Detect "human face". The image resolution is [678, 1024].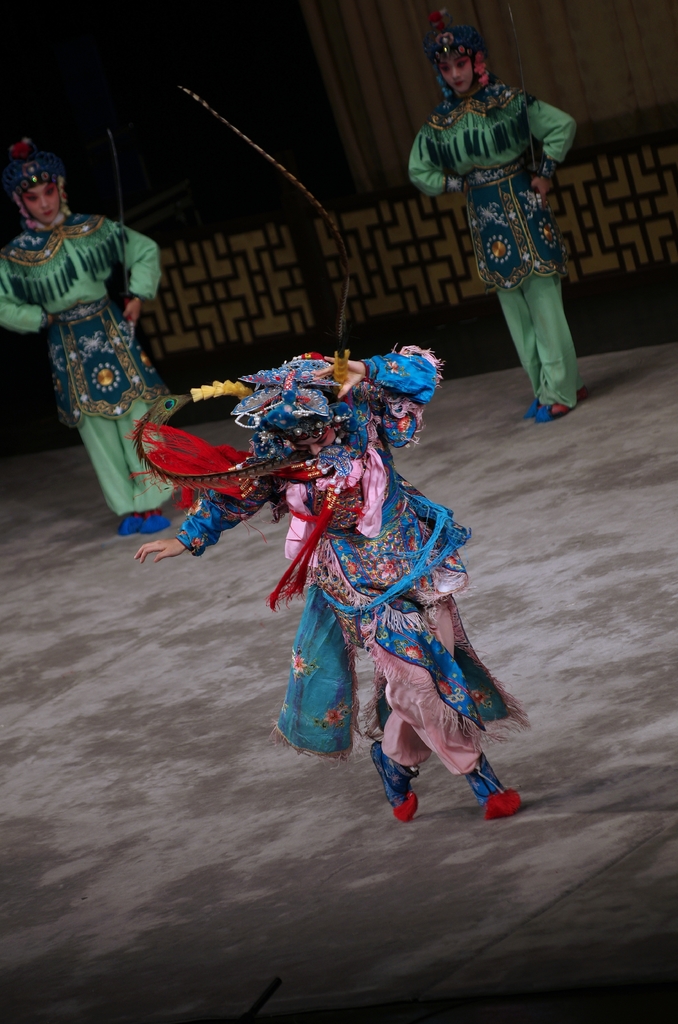
(443, 58, 476, 92).
